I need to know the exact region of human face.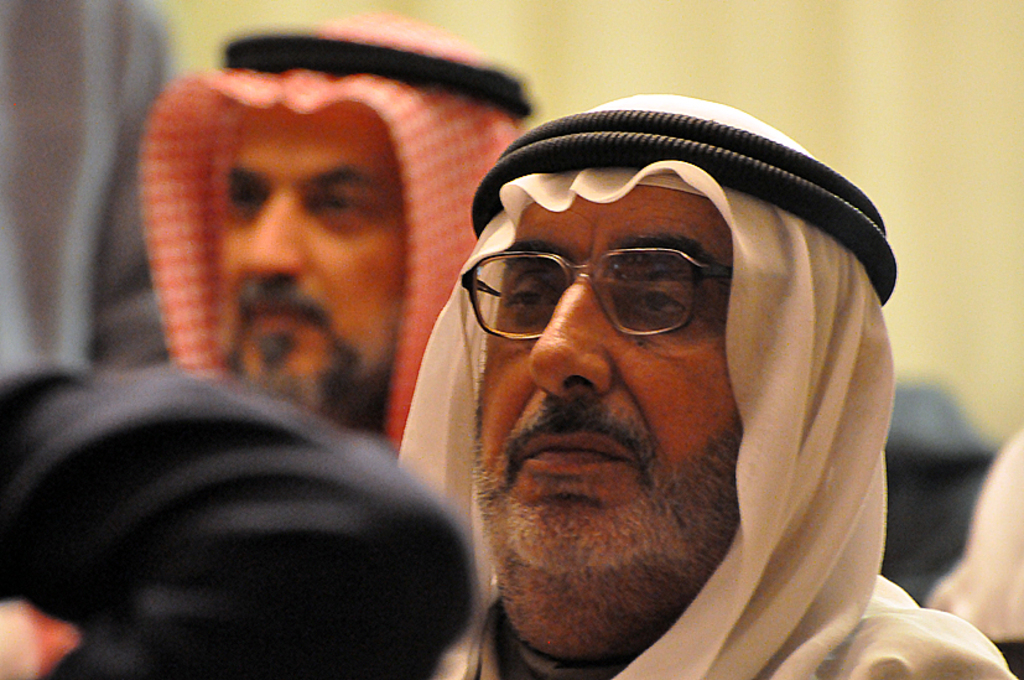
Region: locate(477, 181, 742, 650).
